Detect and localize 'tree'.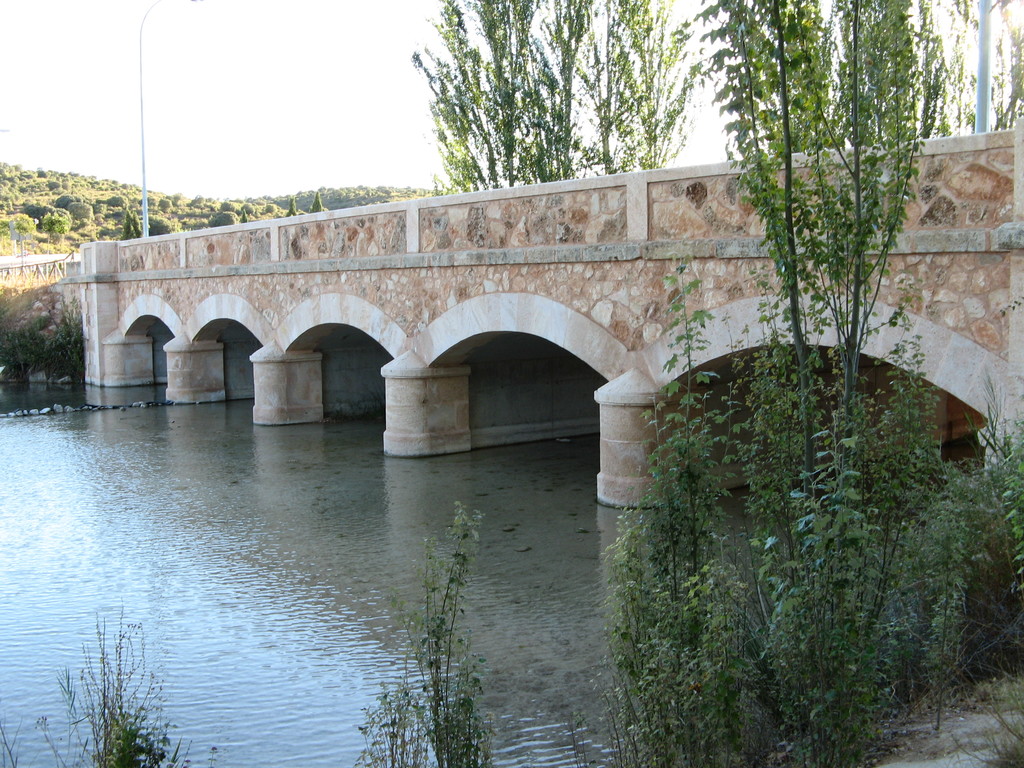
Localized at 208:216:239:221.
